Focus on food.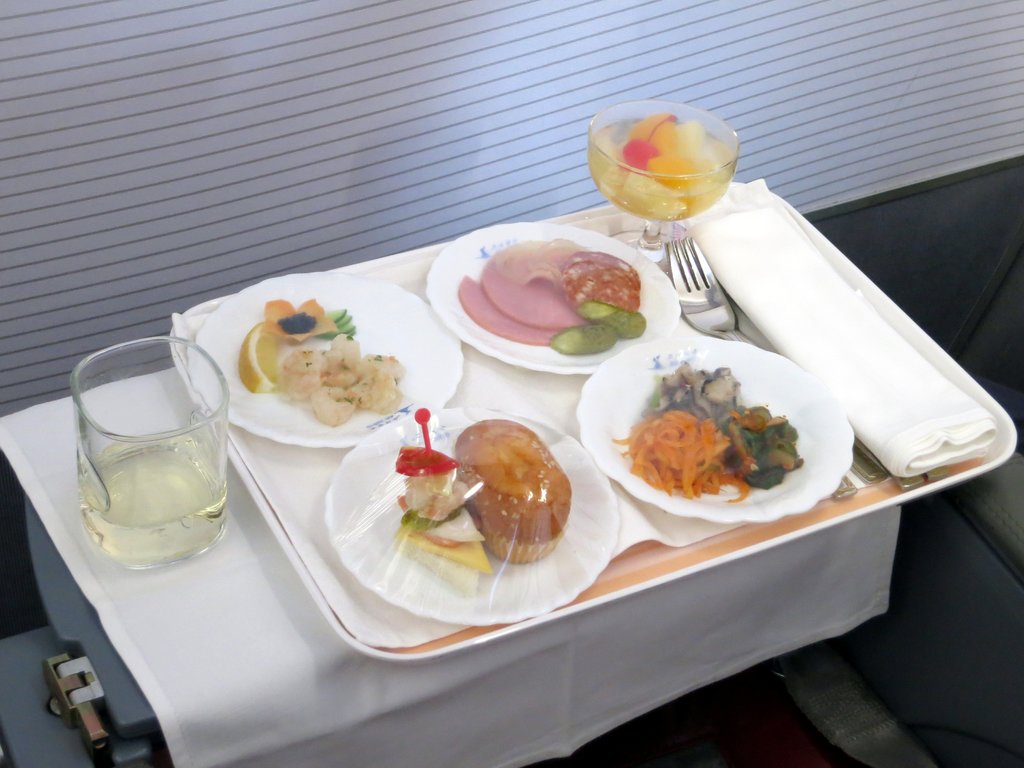
Focused at <bbox>278, 330, 411, 426</bbox>.
